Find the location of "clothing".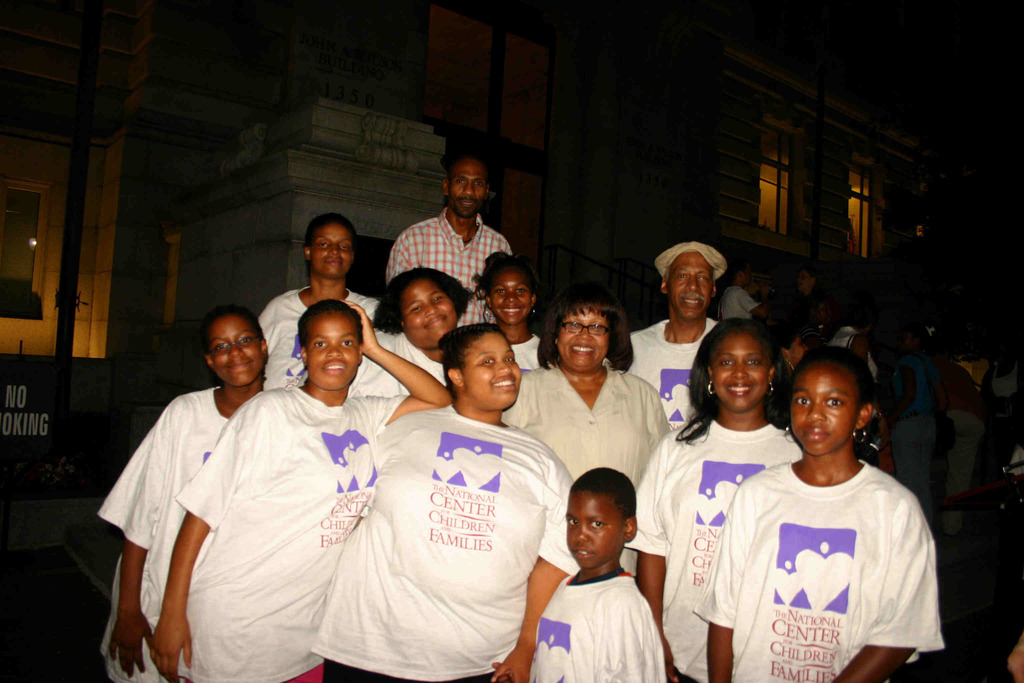
Location: box=[696, 457, 941, 682].
